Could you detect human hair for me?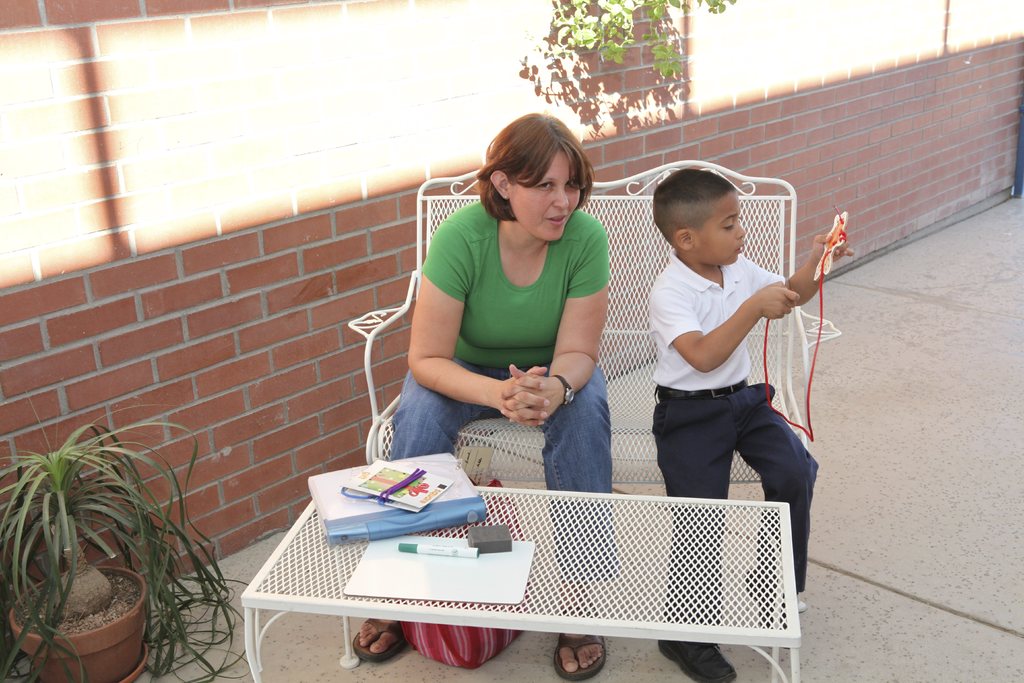
Detection result: l=476, t=113, r=597, b=236.
